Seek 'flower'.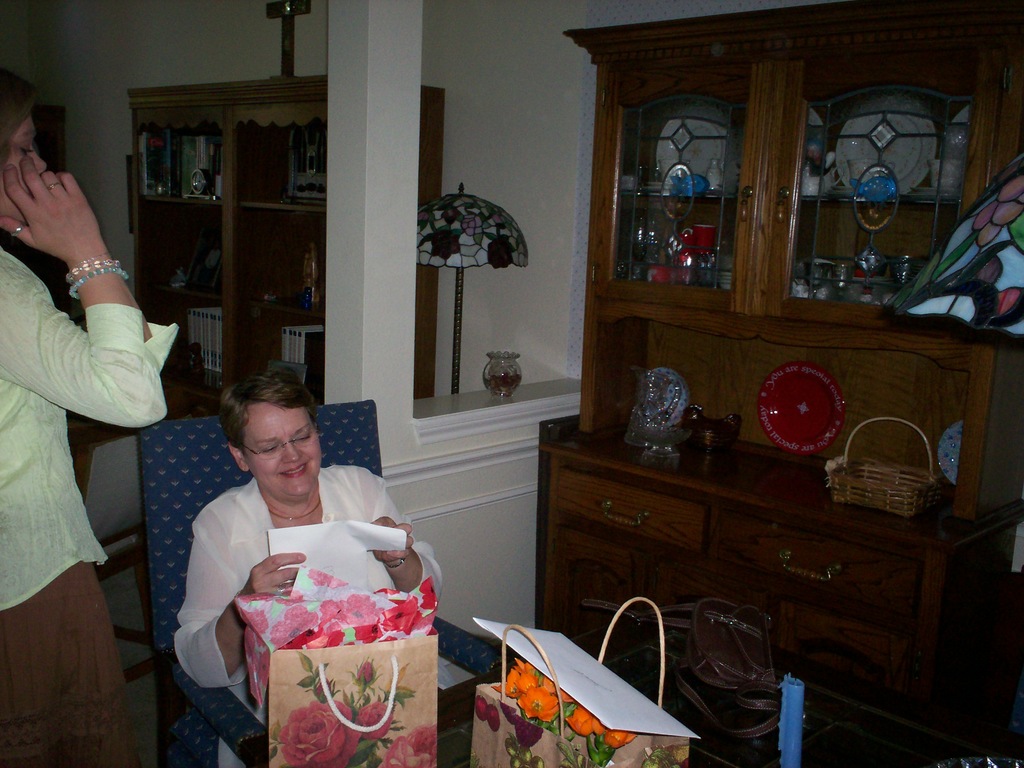
357:701:391:739.
